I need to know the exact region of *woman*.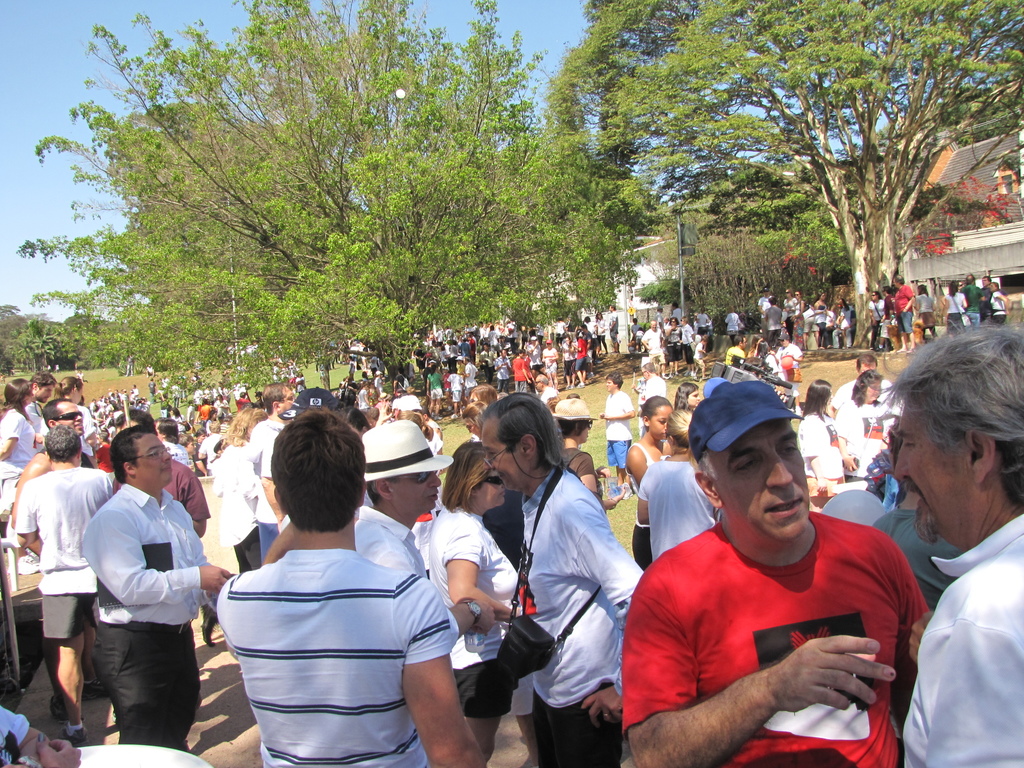
Region: crop(547, 396, 627, 515).
